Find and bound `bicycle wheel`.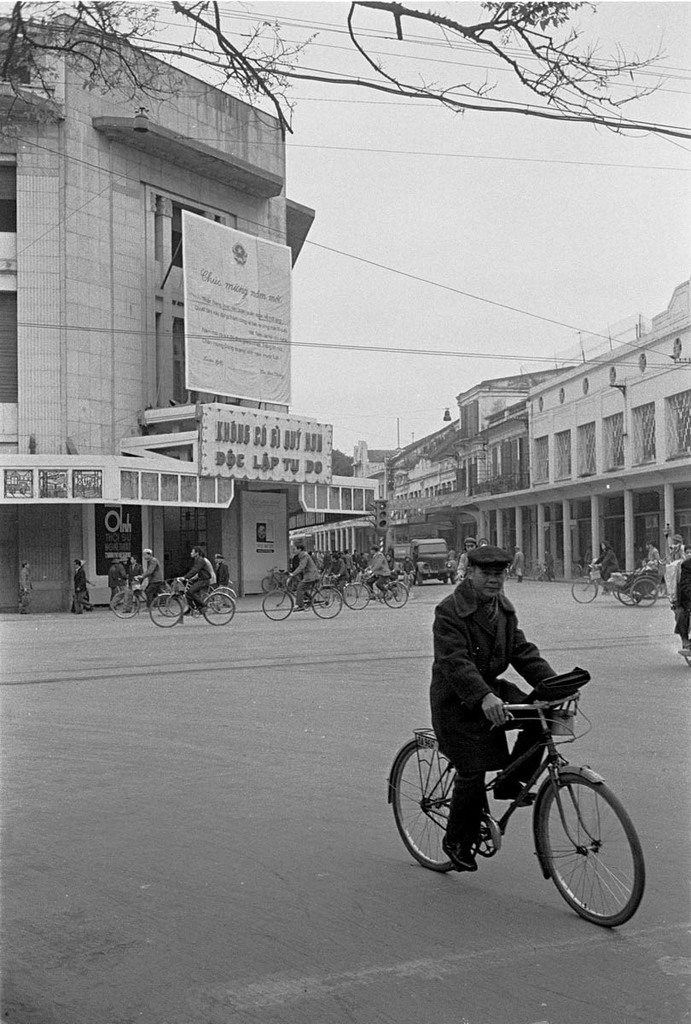
Bound: pyautogui.locateOnScreen(534, 775, 645, 927).
